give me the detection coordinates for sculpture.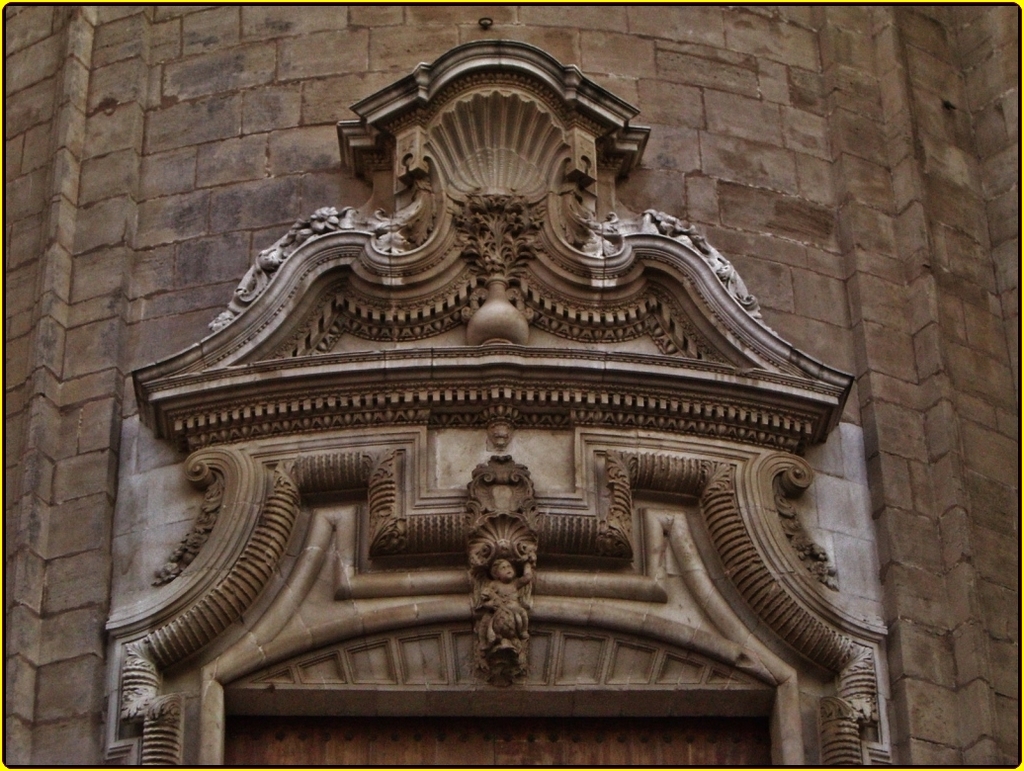
select_region(447, 414, 543, 690).
